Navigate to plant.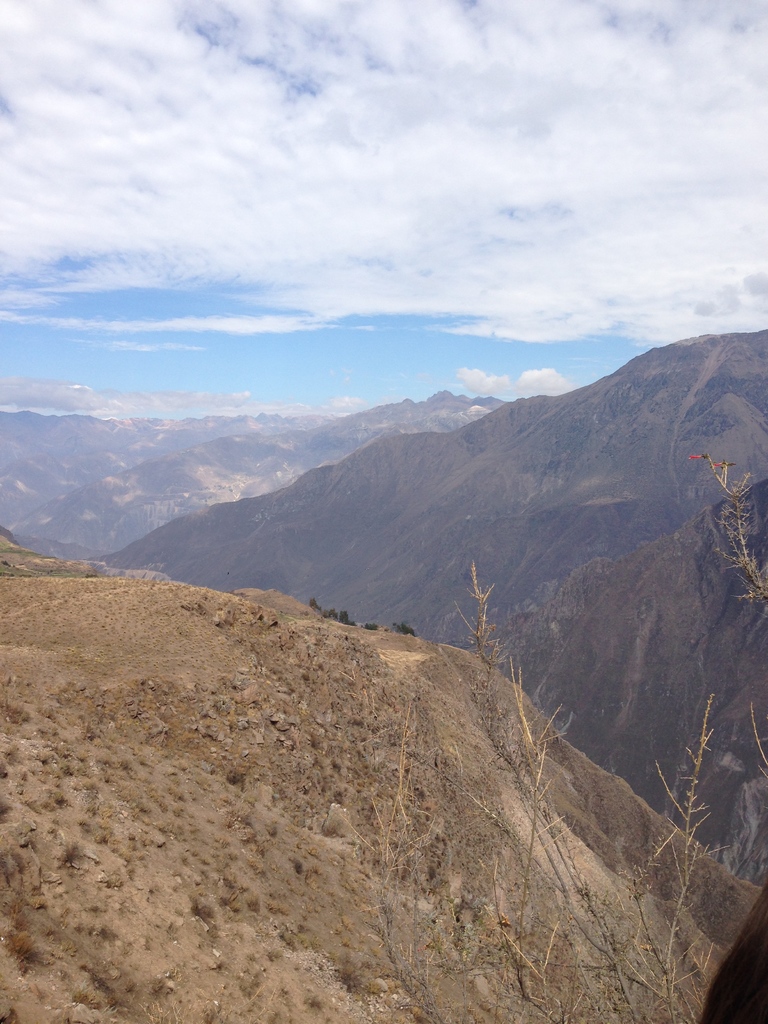
Navigation target: 60/844/81/865.
